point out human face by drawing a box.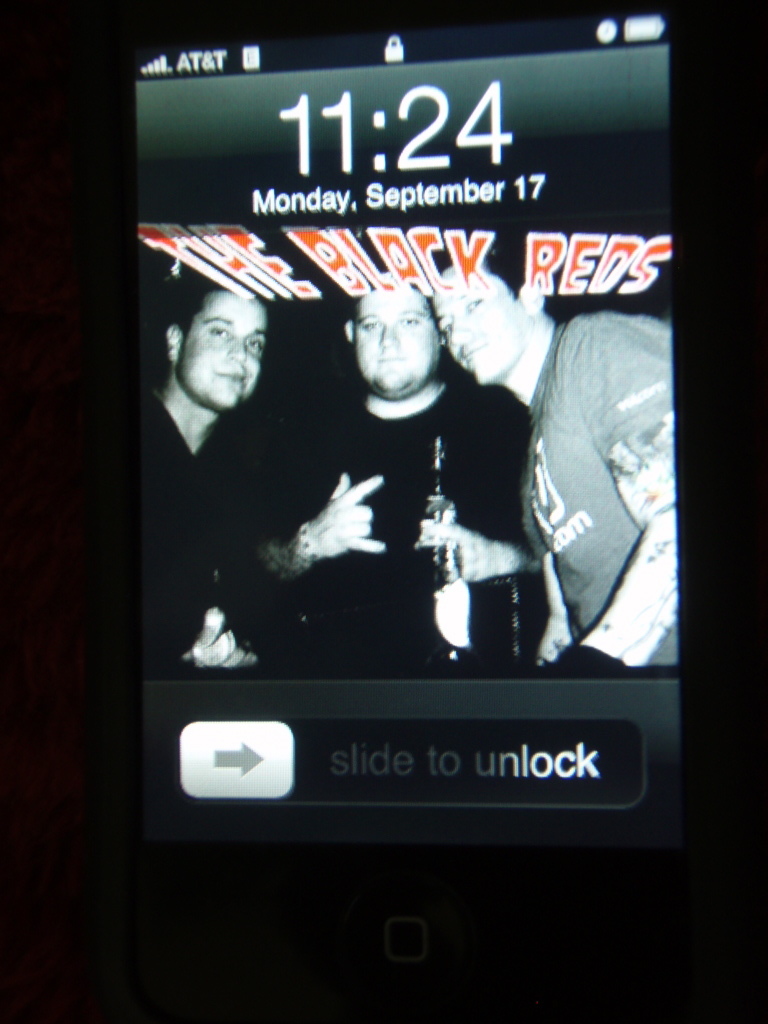
region(428, 261, 531, 387).
